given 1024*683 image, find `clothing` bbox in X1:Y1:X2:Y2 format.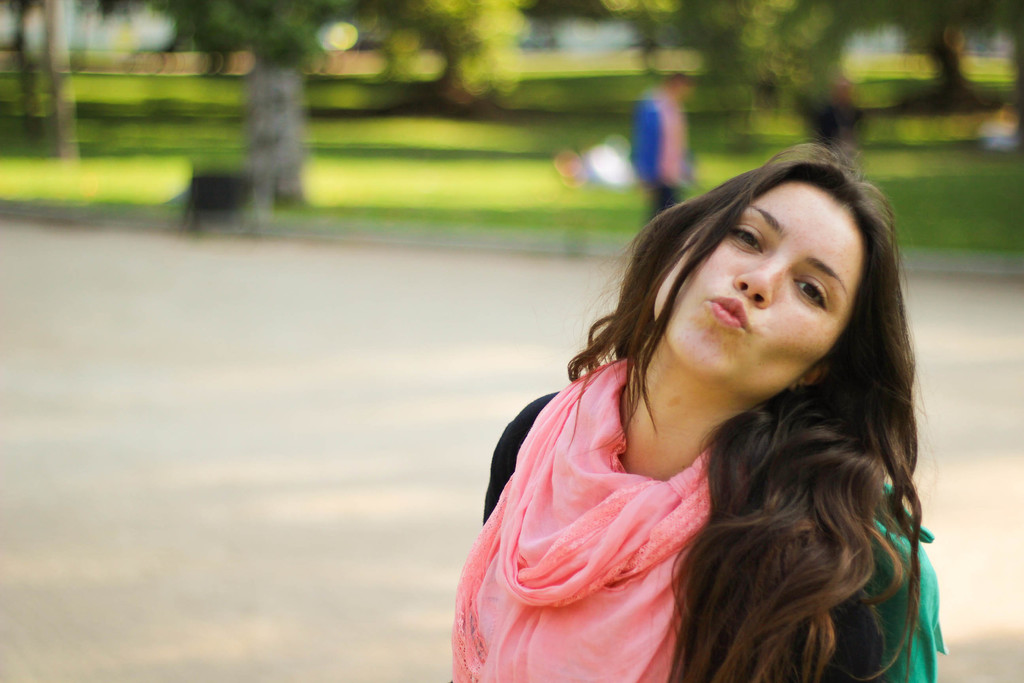
438:309:863:657.
